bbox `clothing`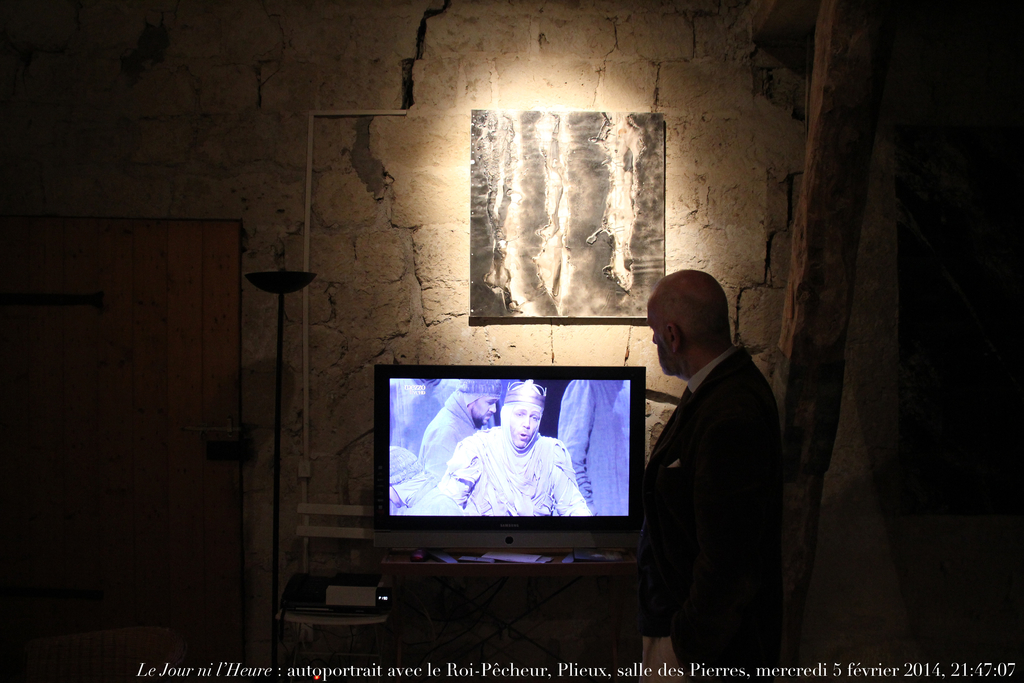
detection(623, 301, 786, 659)
